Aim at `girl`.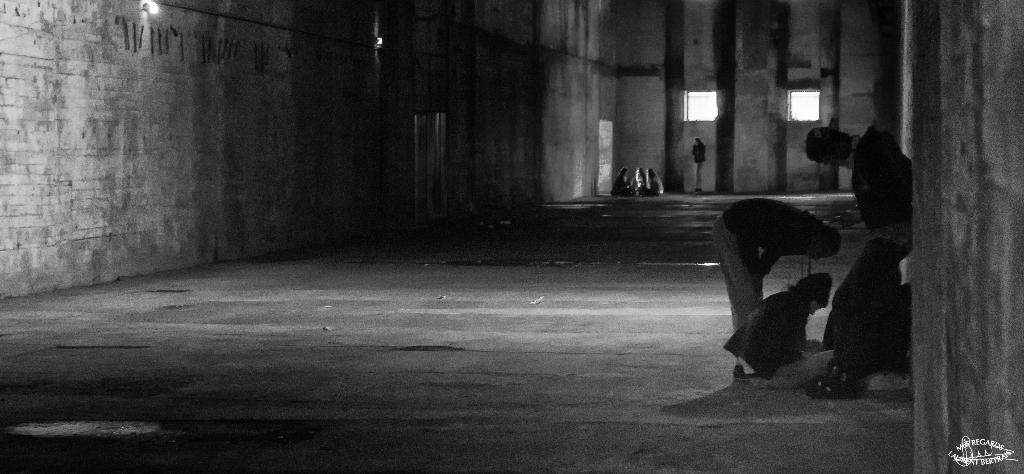
Aimed at BBox(726, 274, 832, 379).
